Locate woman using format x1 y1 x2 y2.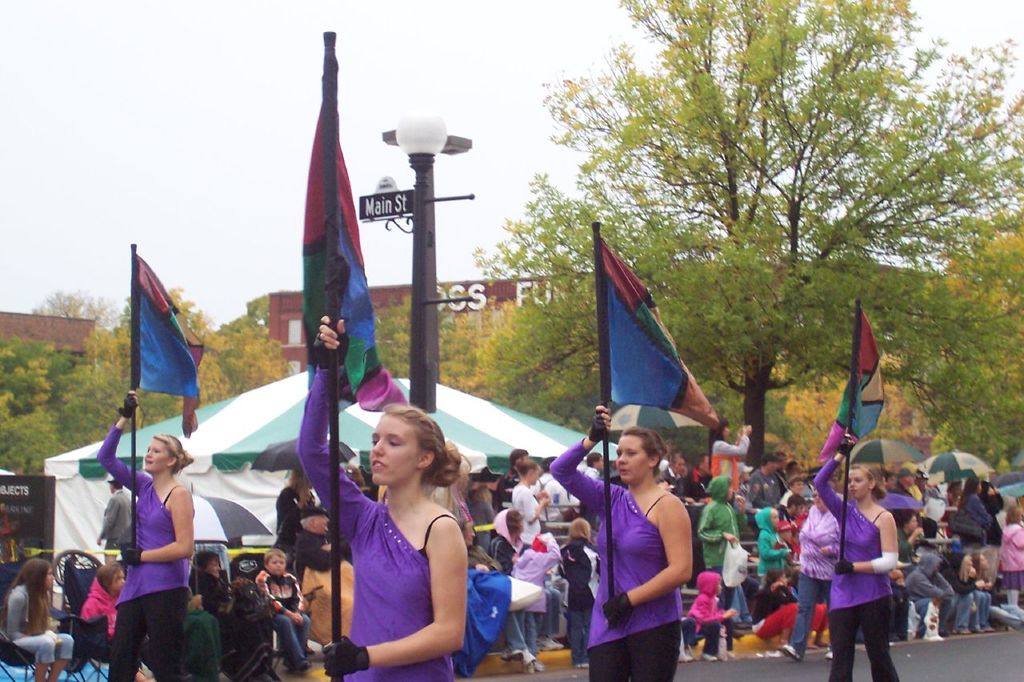
814 433 899 681.
